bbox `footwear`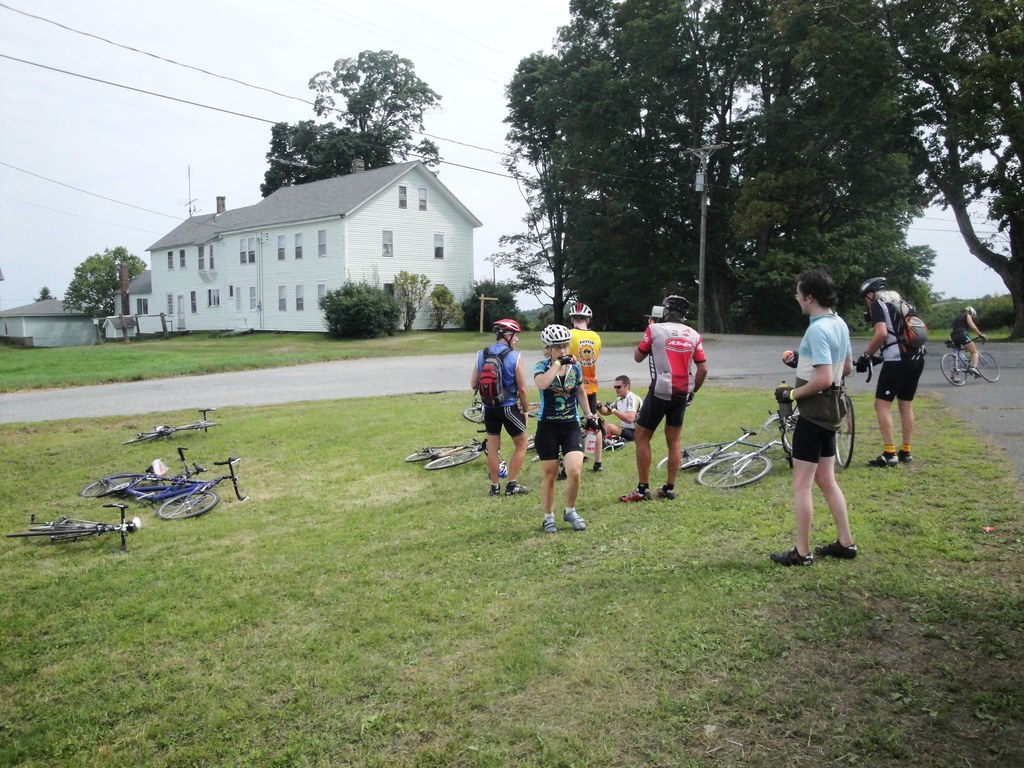
543:514:554:534
